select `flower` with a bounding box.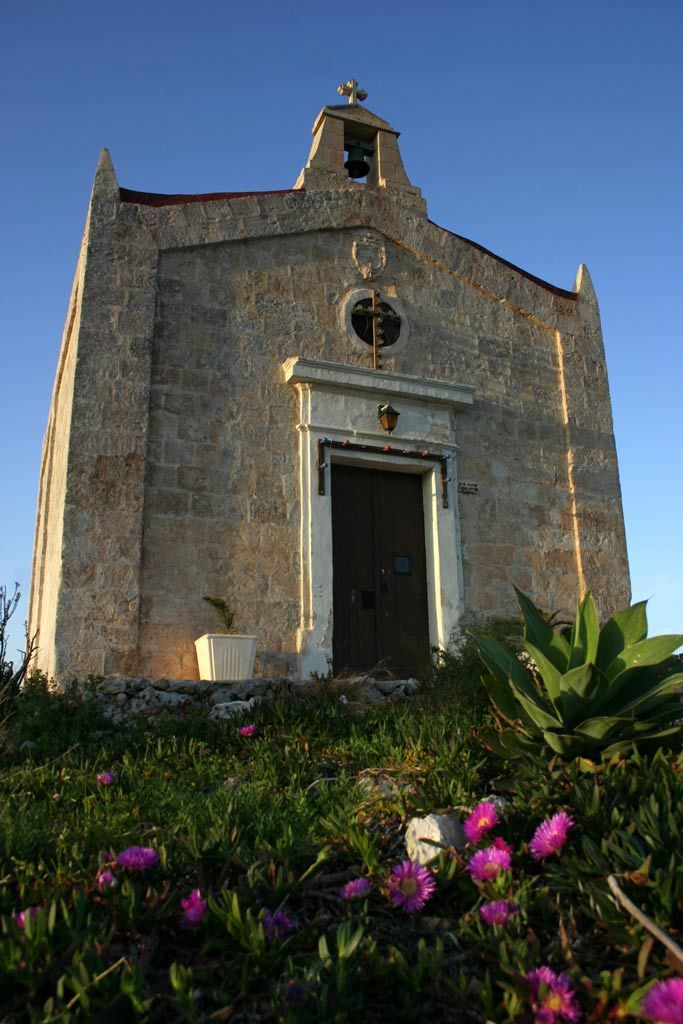
116:844:159:874.
